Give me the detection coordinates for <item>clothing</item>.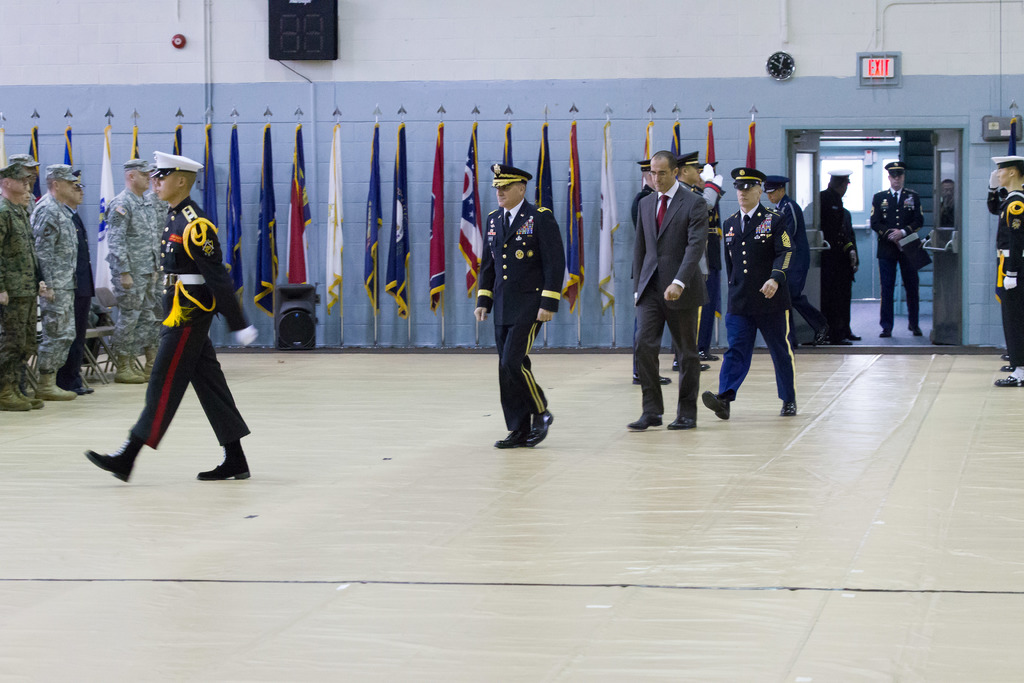
766:214:824:342.
